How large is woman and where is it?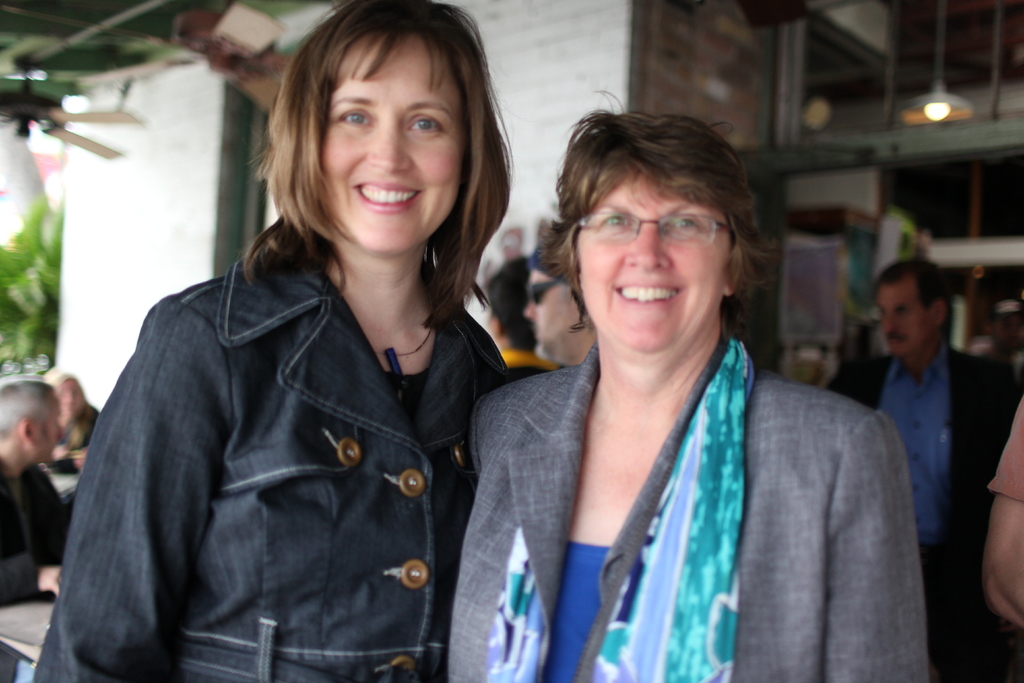
Bounding box: bbox=[47, 374, 104, 477].
